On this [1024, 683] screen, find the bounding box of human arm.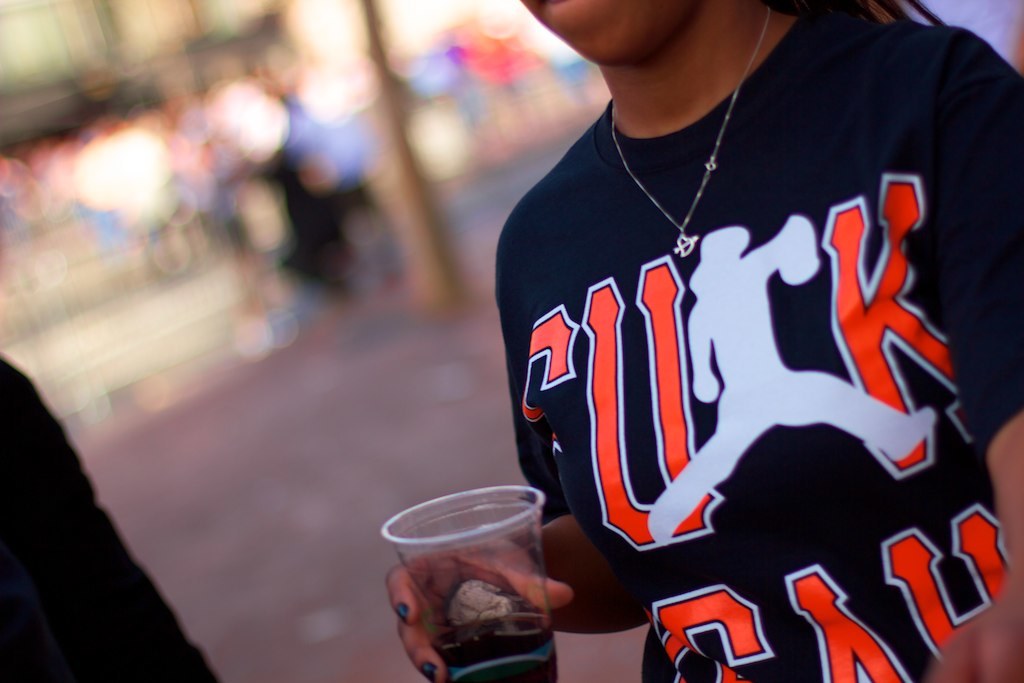
Bounding box: 910, 24, 1023, 682.
